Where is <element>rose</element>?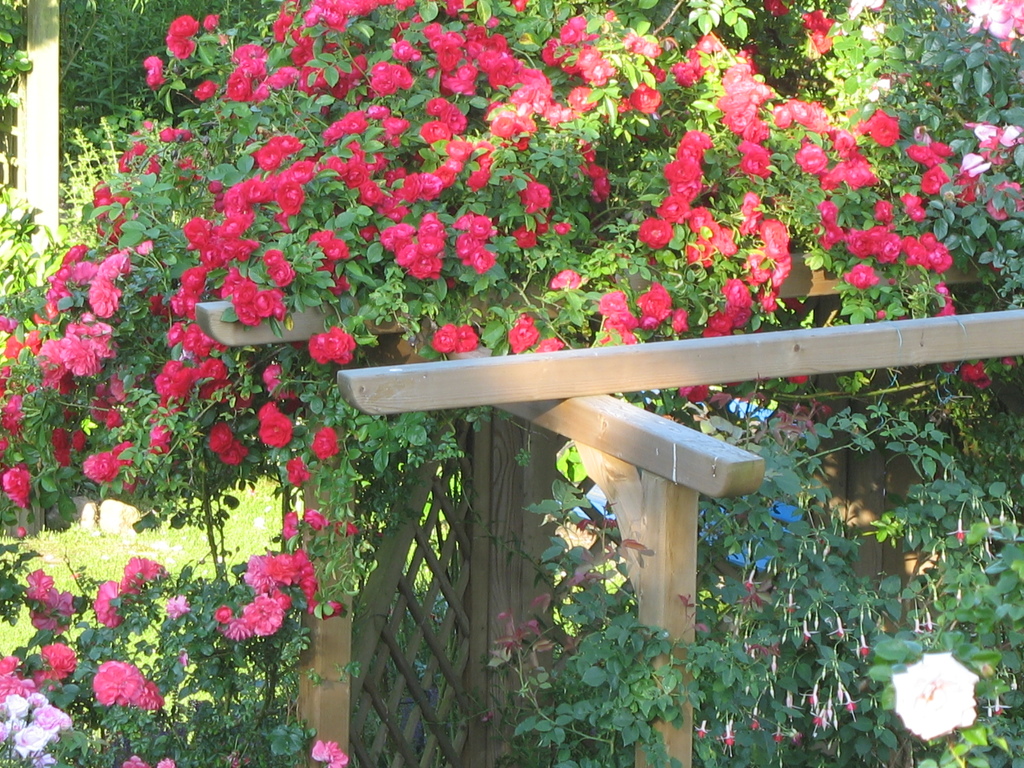
890/651/980/745.
